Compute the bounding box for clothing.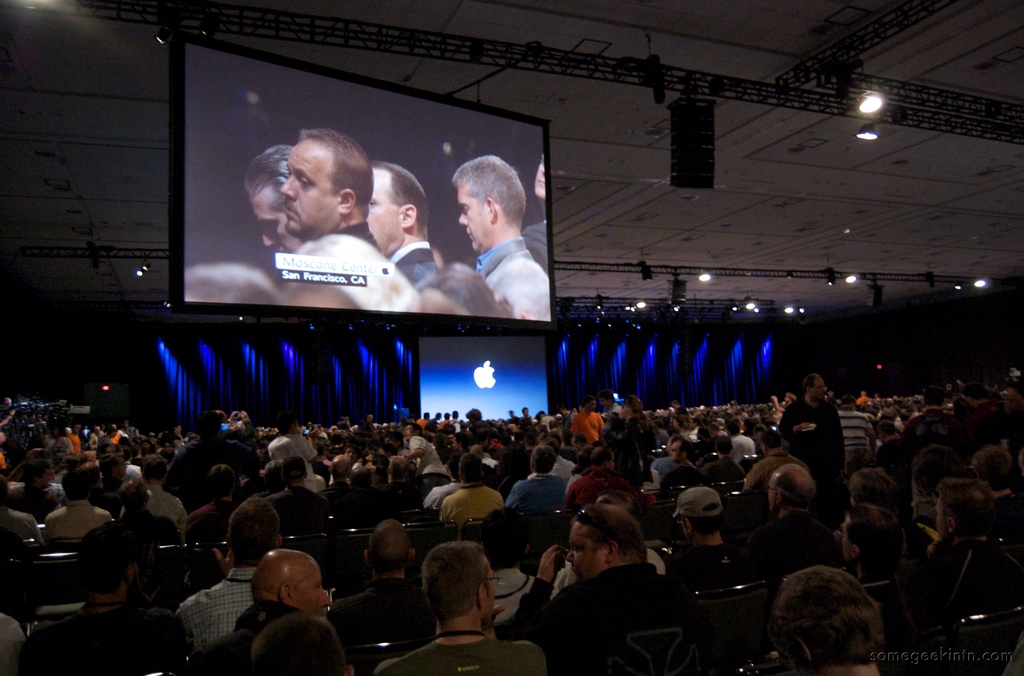
bbox=(680, 542, 740, 597).
